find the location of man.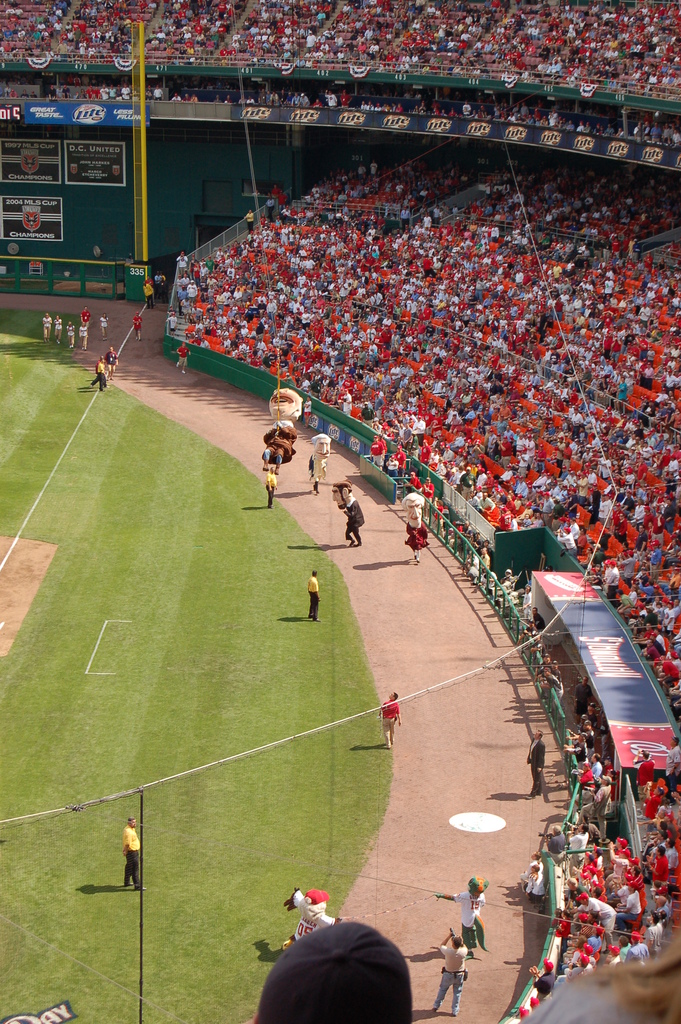
Location: x1=523, y1=865, x2=547, y2=902.
